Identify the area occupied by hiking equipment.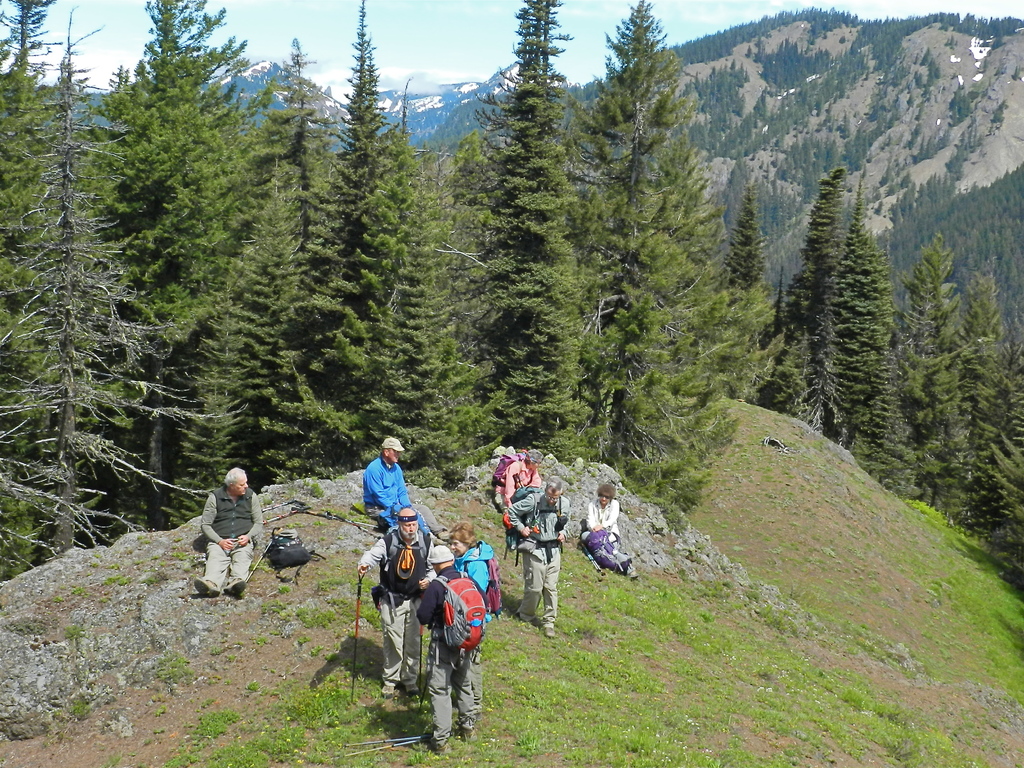
Area: region(579, 540, 599, 575).
